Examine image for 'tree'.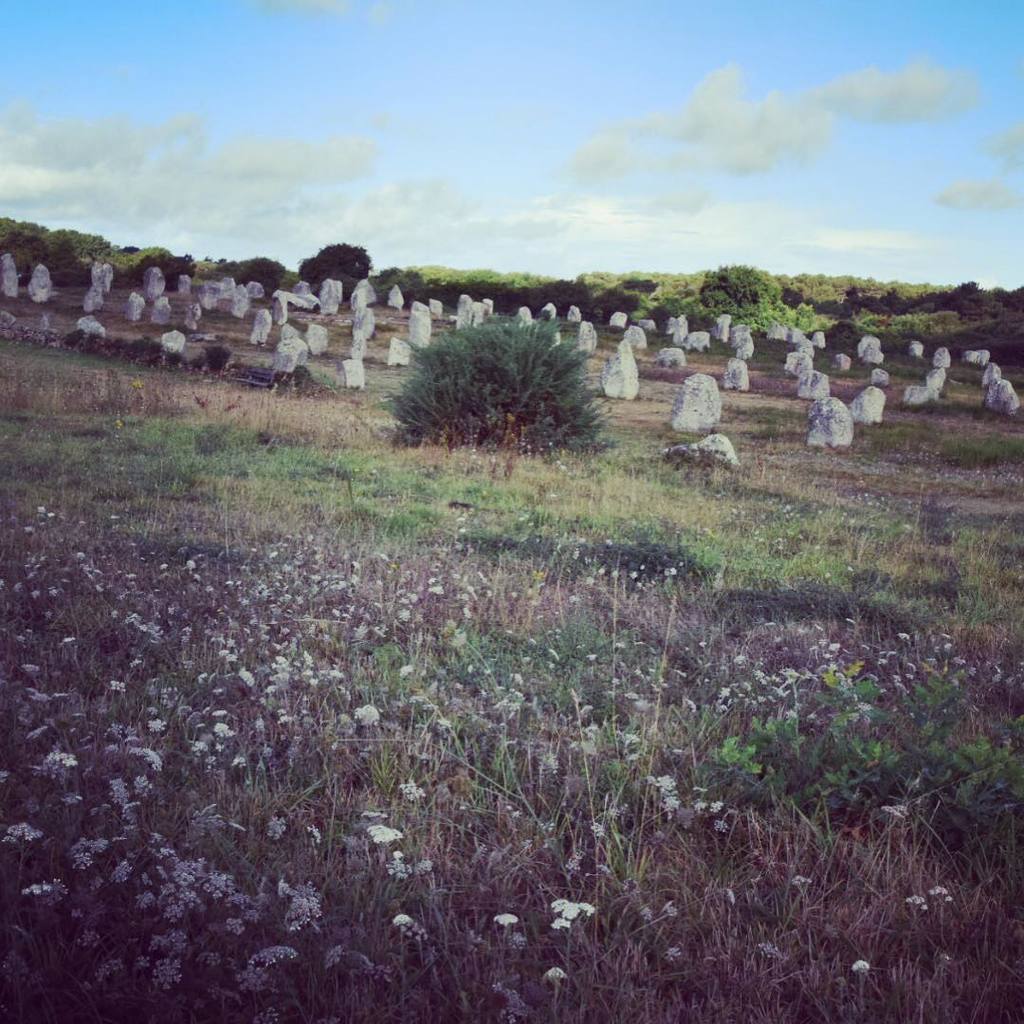
Examination result: 381 284 607 448.
